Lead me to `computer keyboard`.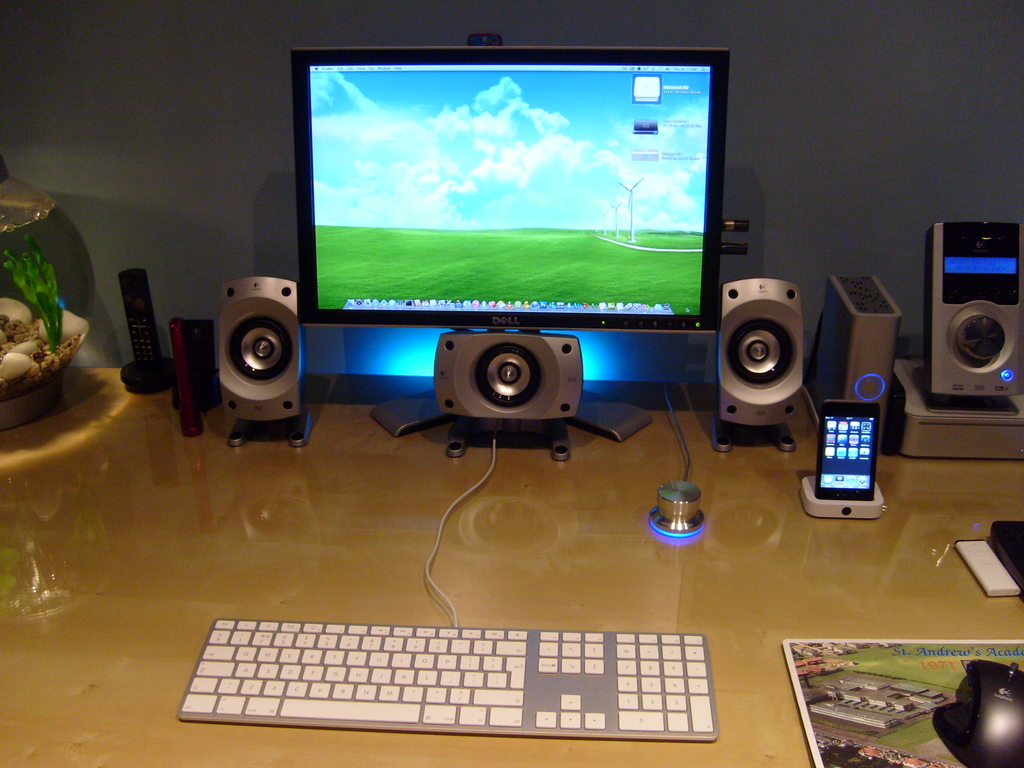
Lead to (174,616,719,738).
